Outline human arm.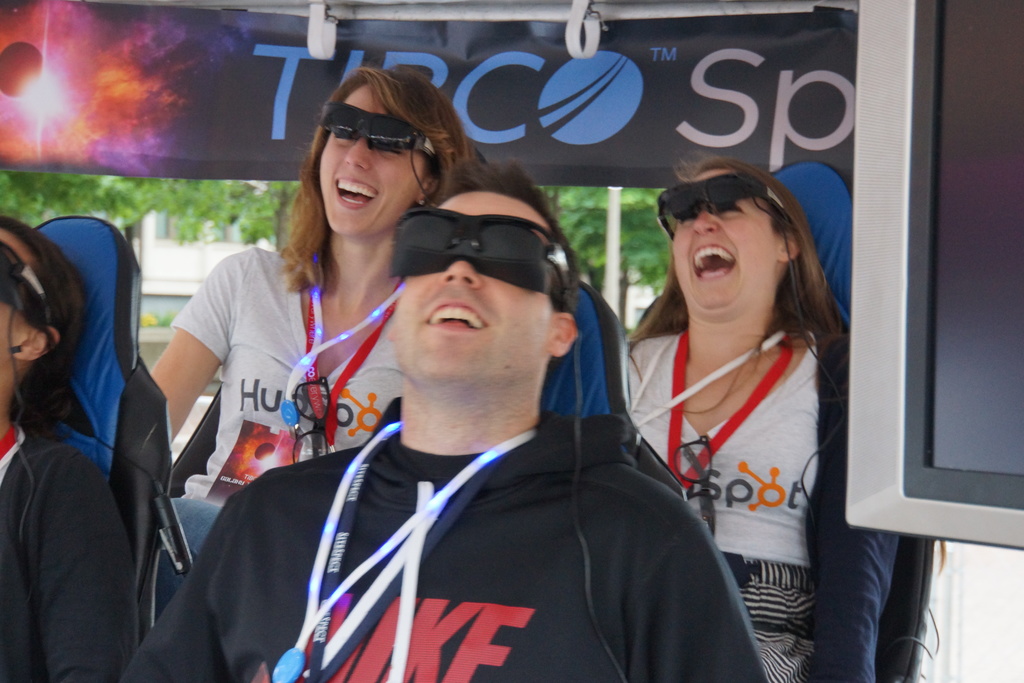
Outline: 626 486 774 682.
